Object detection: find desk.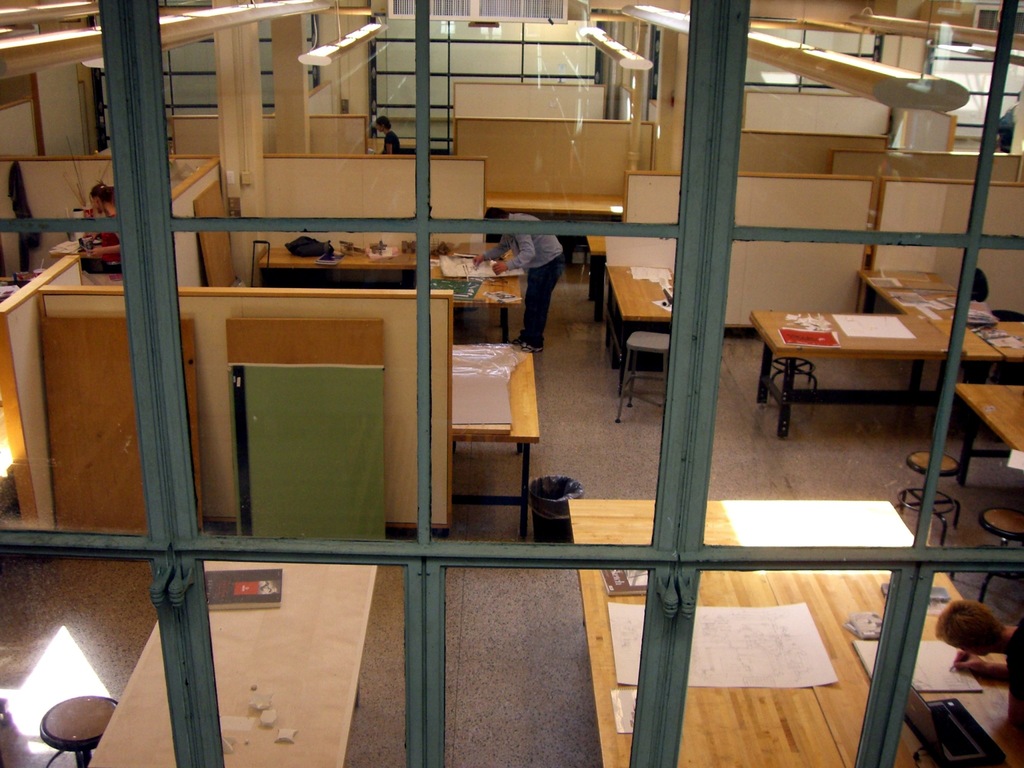
<bbox>756, 275, 974, 444</bbox>.
